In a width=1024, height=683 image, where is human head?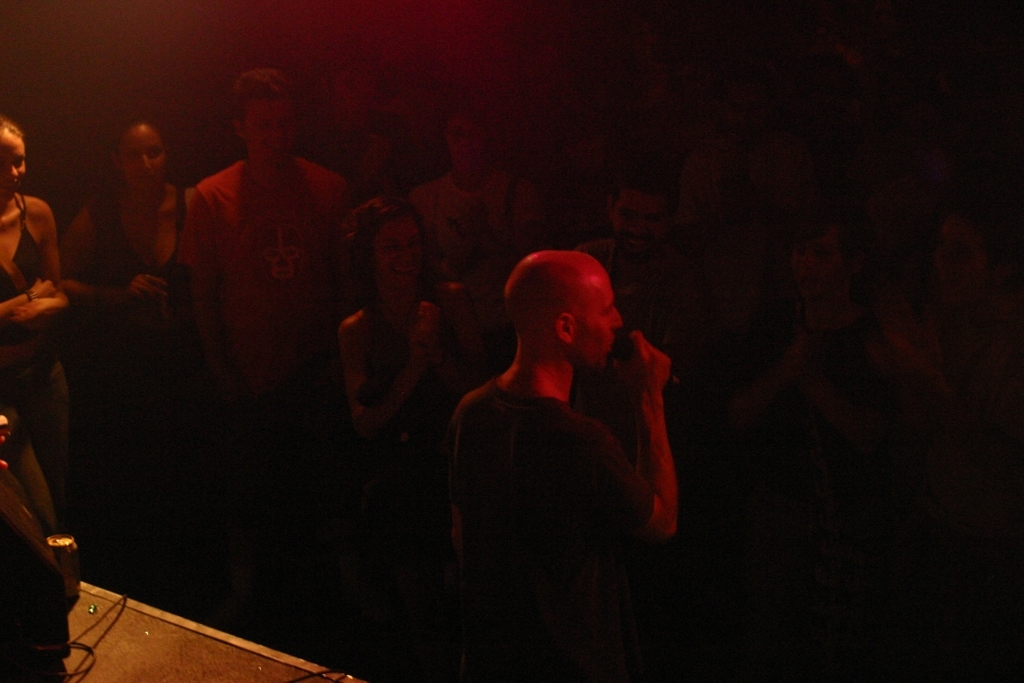
{"left": 118, "top": 116, "right": 166, "bottom": 205}.
